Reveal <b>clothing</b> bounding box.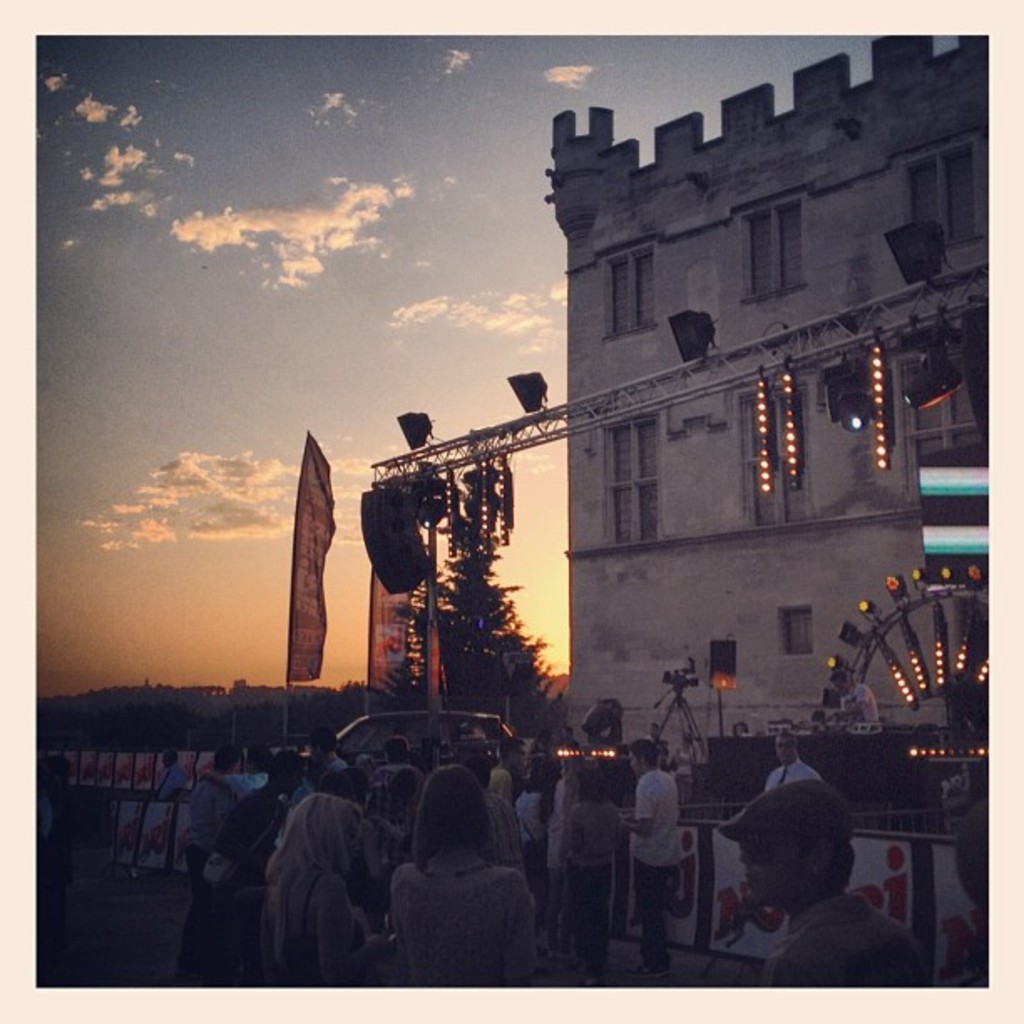
Revealed: box=[556, 785, 627, 987].
